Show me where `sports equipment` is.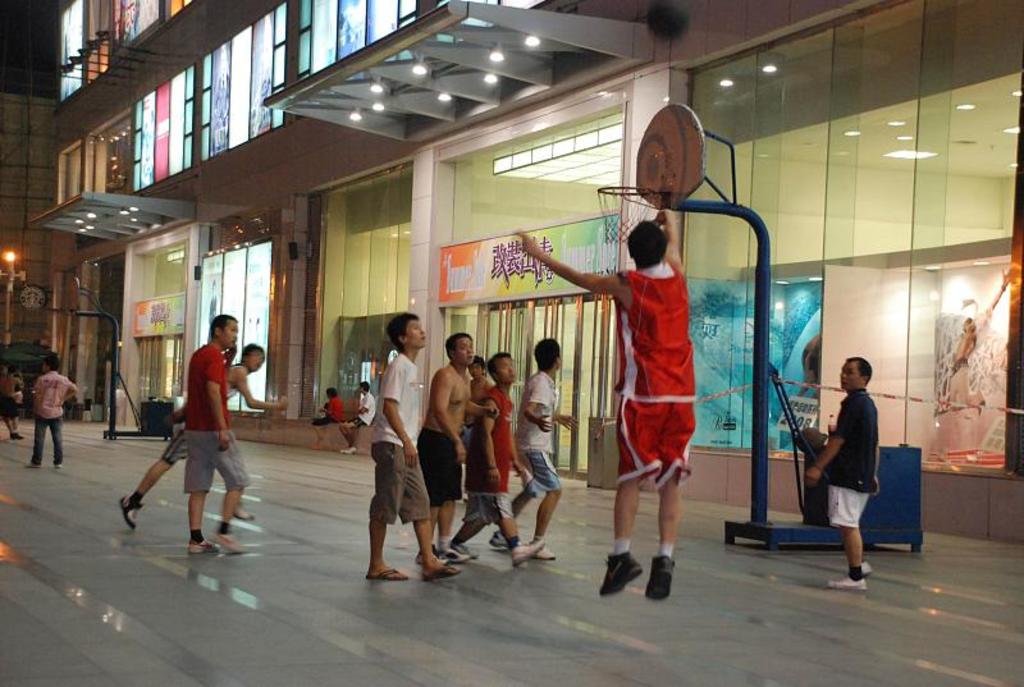
`sports equipment` is at bbox=[649, 554, 680, 600].
